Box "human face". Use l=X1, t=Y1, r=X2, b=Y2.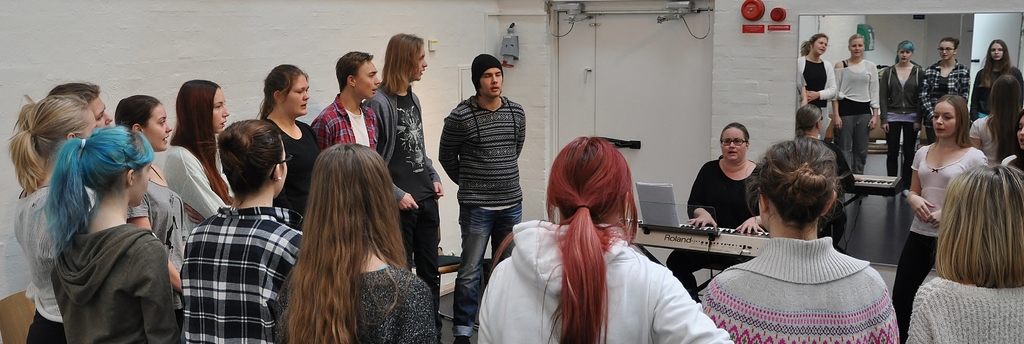
l=143, t=107, r=173, b=156.
